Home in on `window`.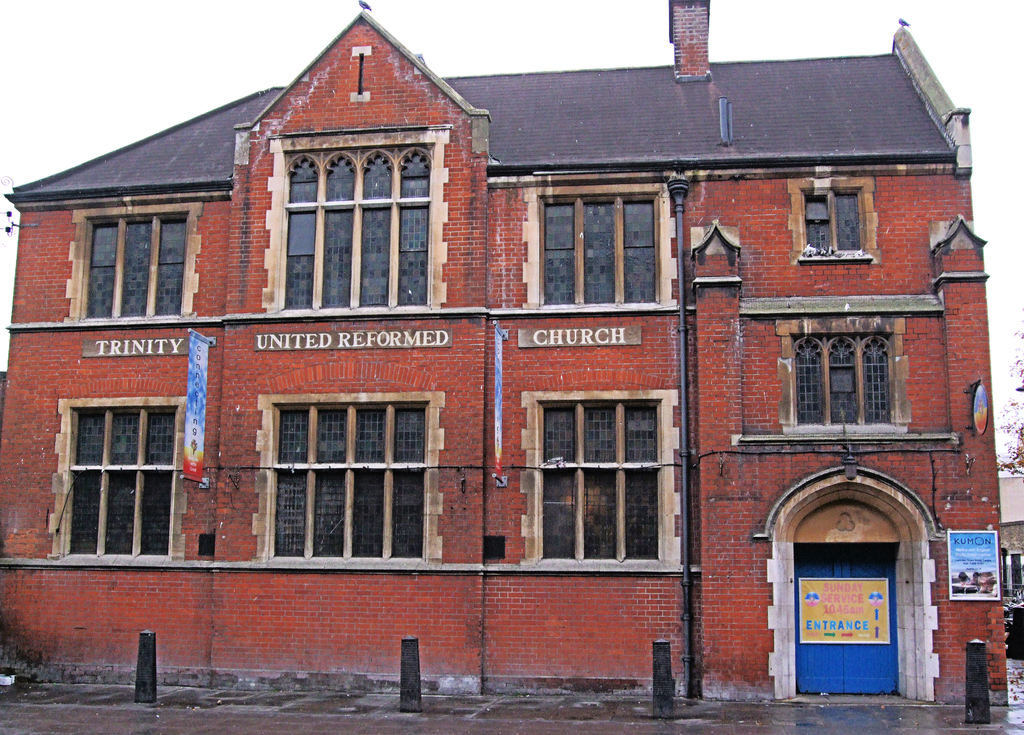
Homed in at crop(799, 331, 892, 423).
